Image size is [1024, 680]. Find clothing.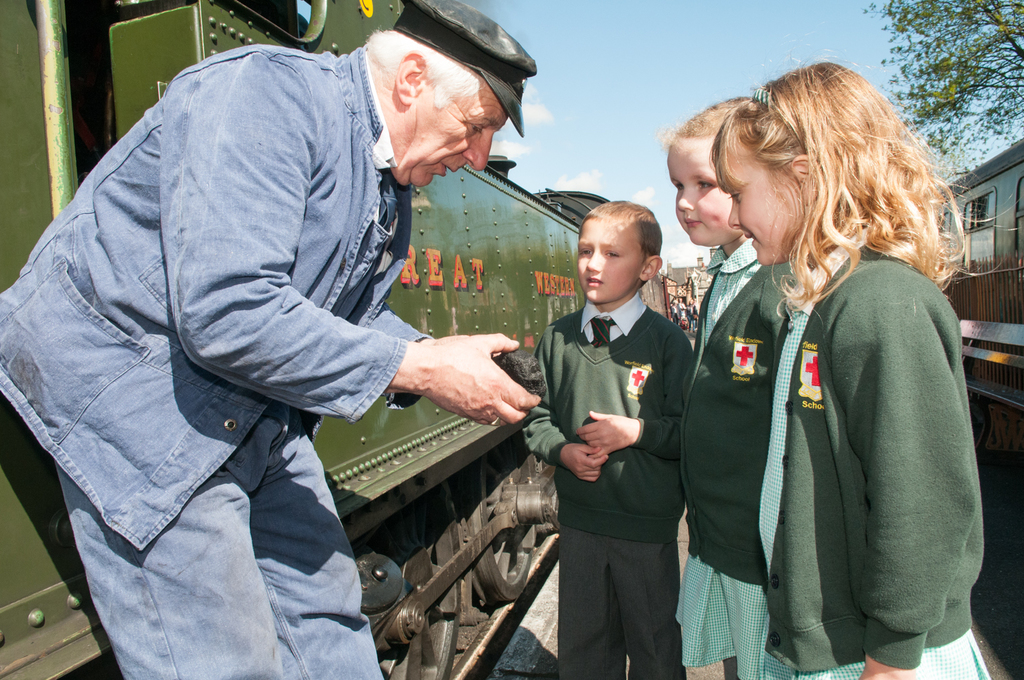
<region>505, 286, 694, 679</region>.
